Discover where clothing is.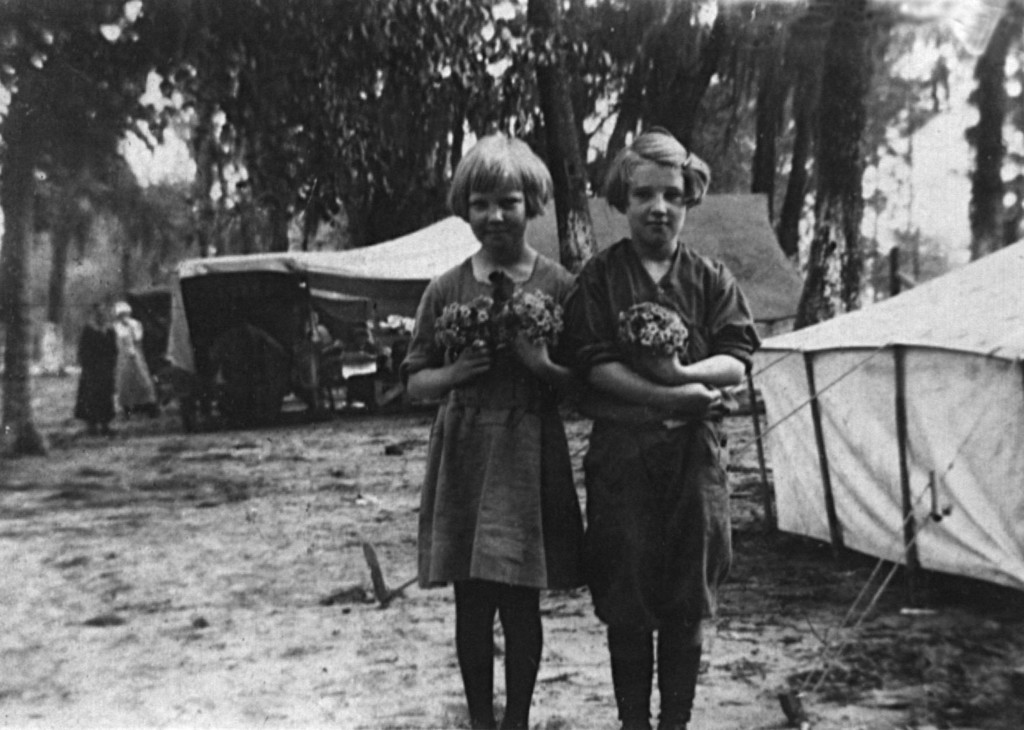
Discovered at <region>399, 213, 591, 620</region>.
